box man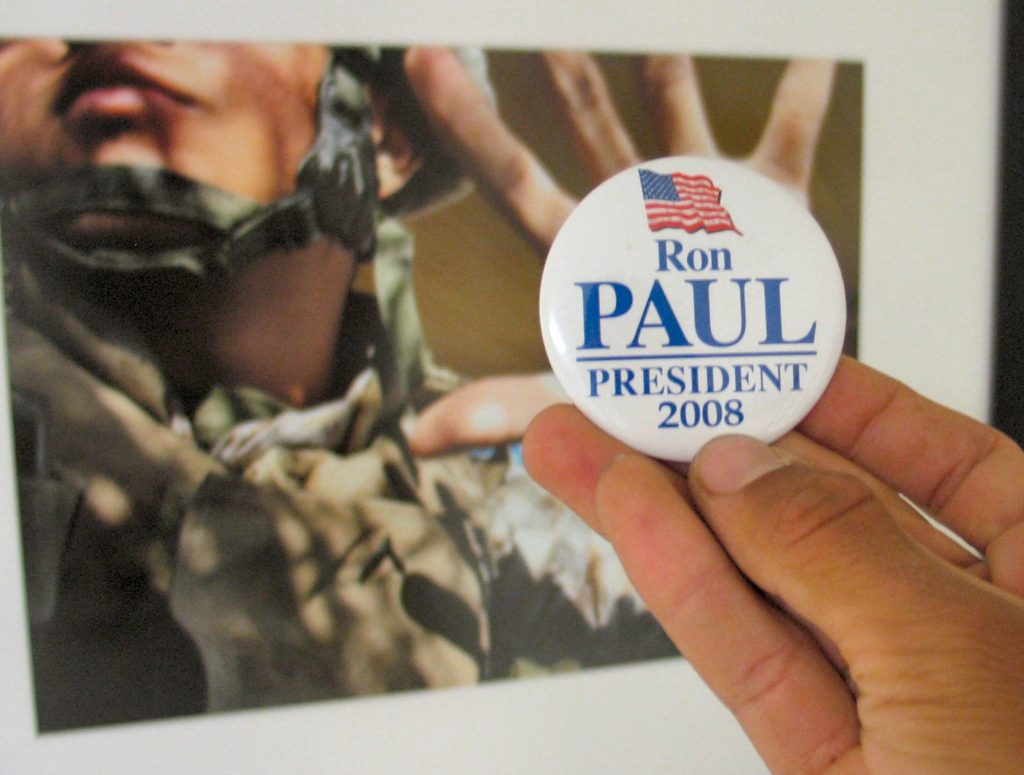
crop(76, 36, 872, 739)
